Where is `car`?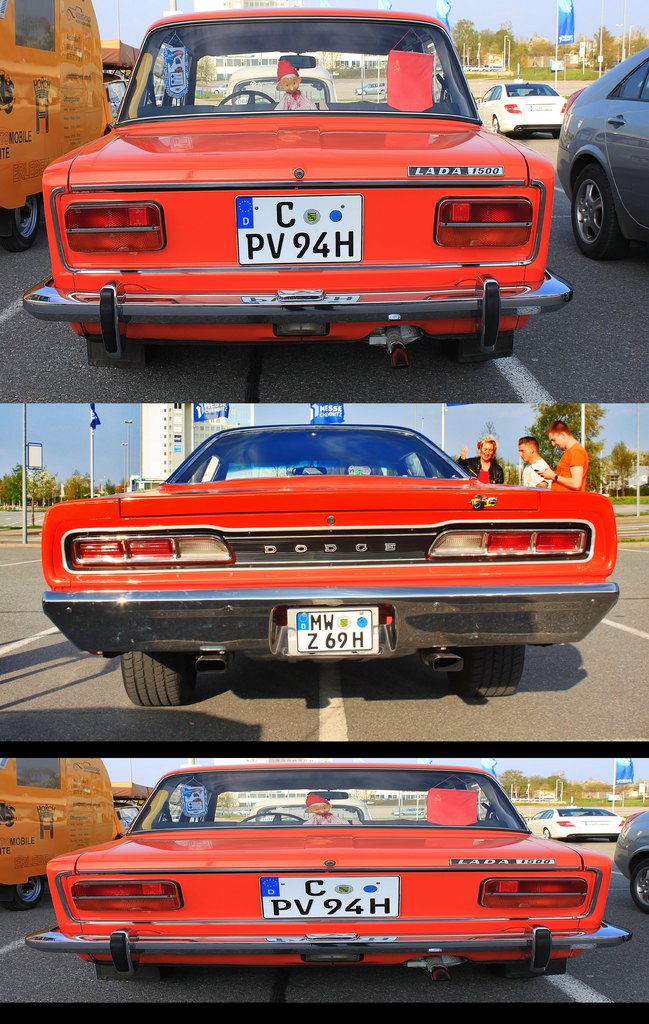
bbox=(38, 417, 621, 701).
